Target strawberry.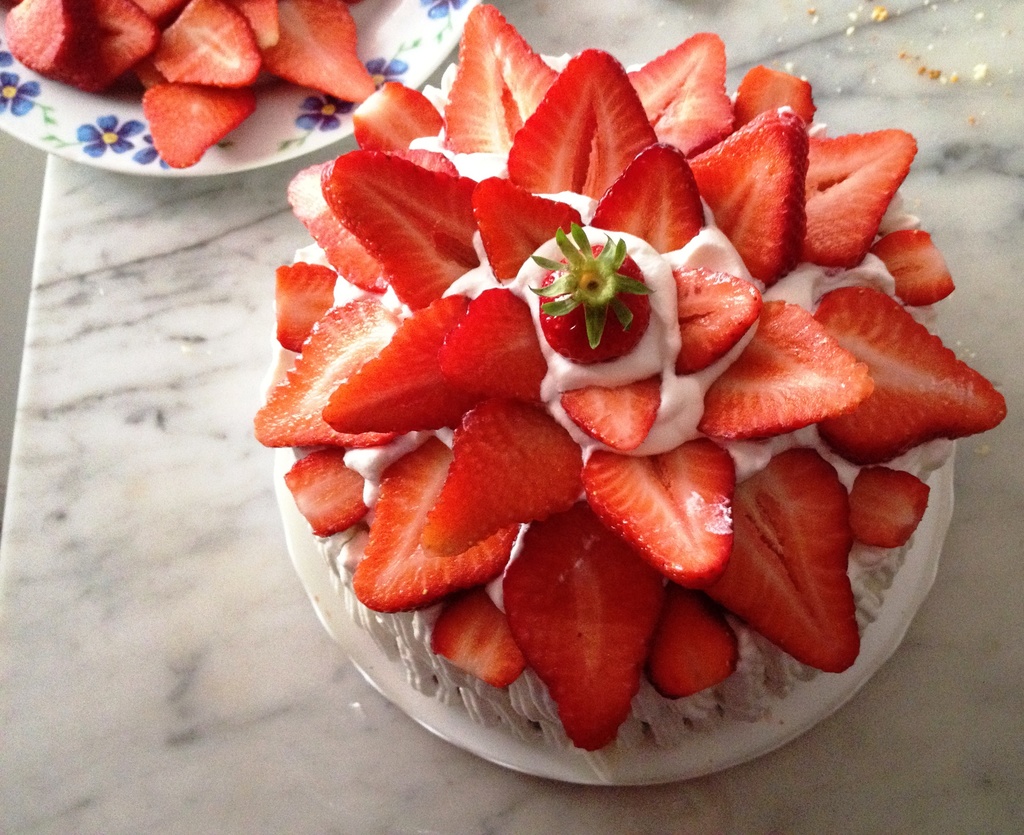
Target region: bbox(280, 255, 340, 356).
